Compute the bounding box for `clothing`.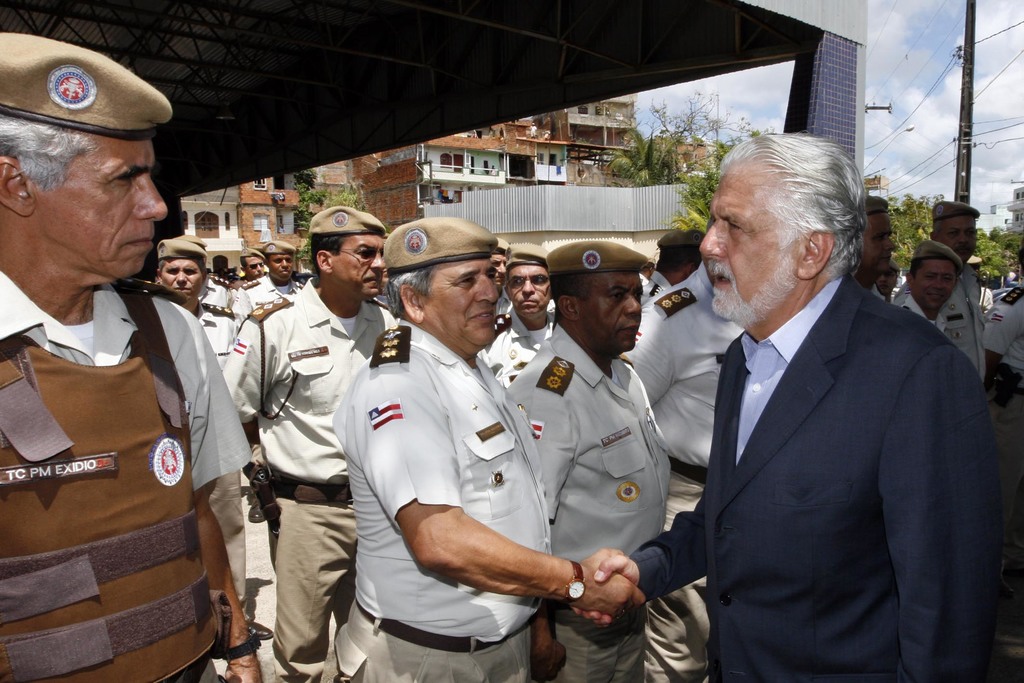
[left=497, top=289, right=511, bottom=324].
